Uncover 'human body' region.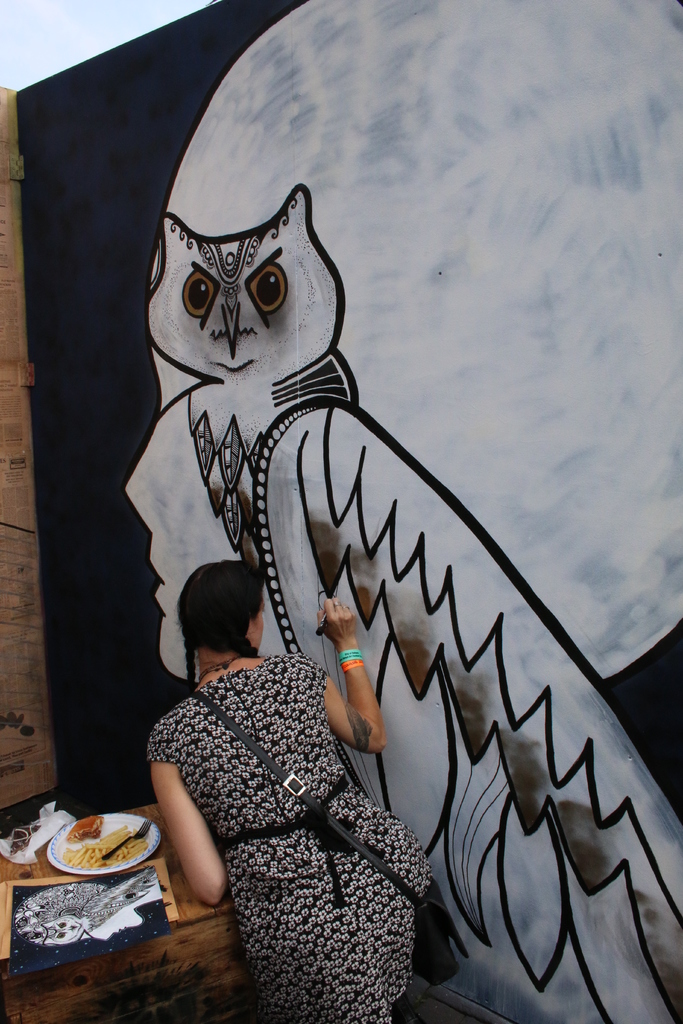
Uncovered: {"left": 152, "top": 561, "right": 433, "bottom": 1023}.
